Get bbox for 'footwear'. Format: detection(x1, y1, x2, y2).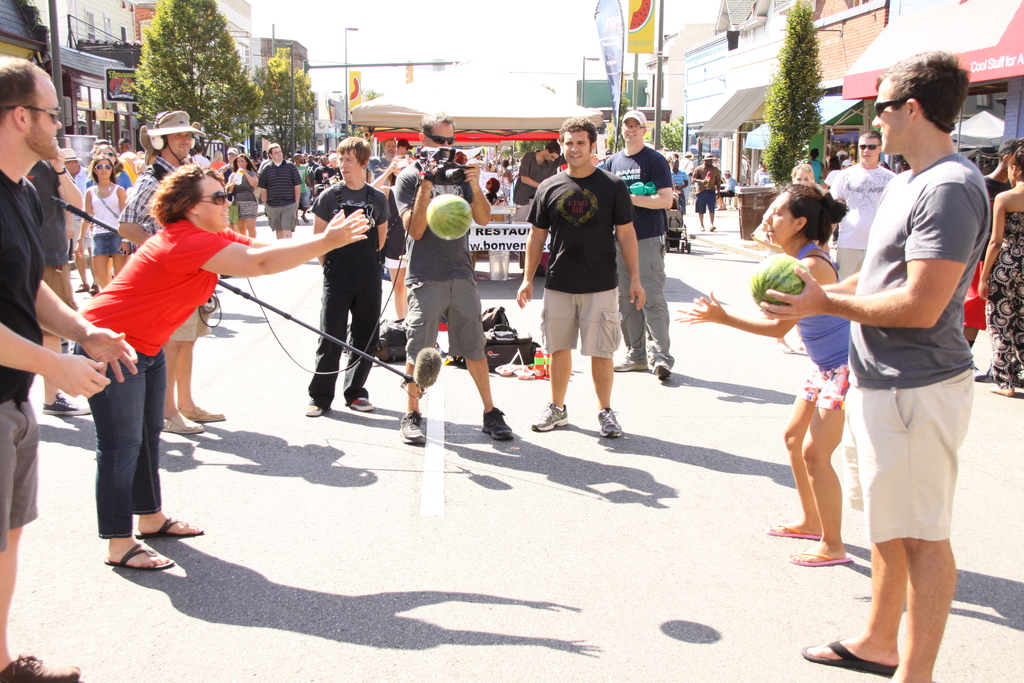
detection(613, 356, 649, 372).
